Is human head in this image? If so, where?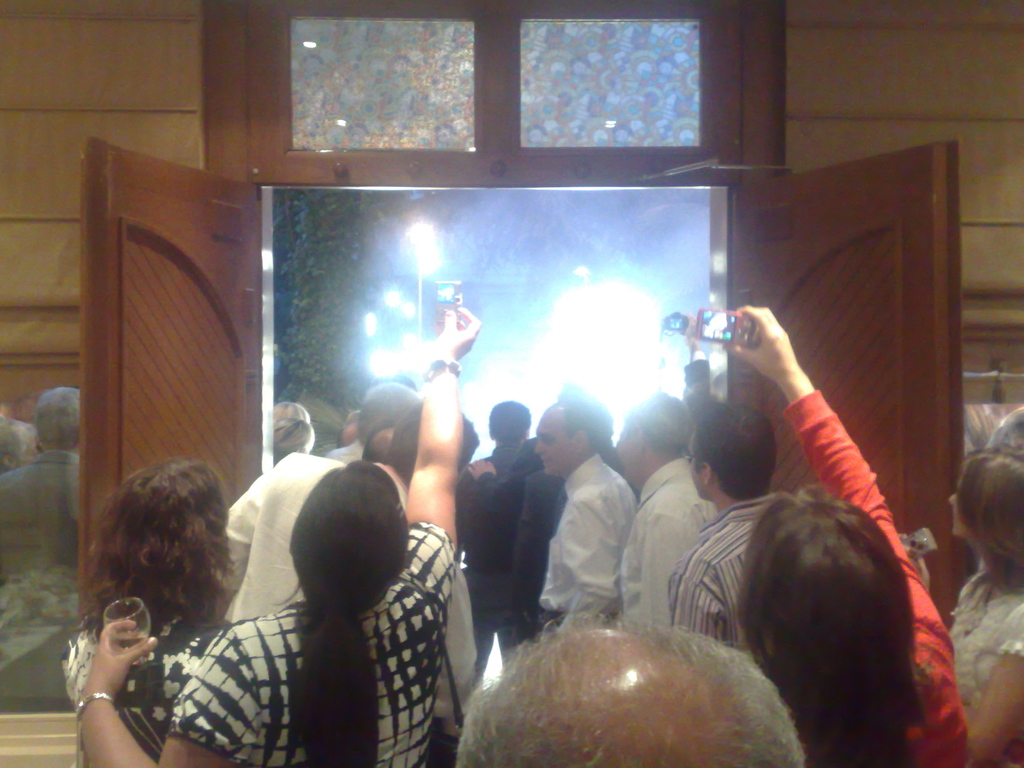
Yes, at bbox(275, 420, 316, 460).
